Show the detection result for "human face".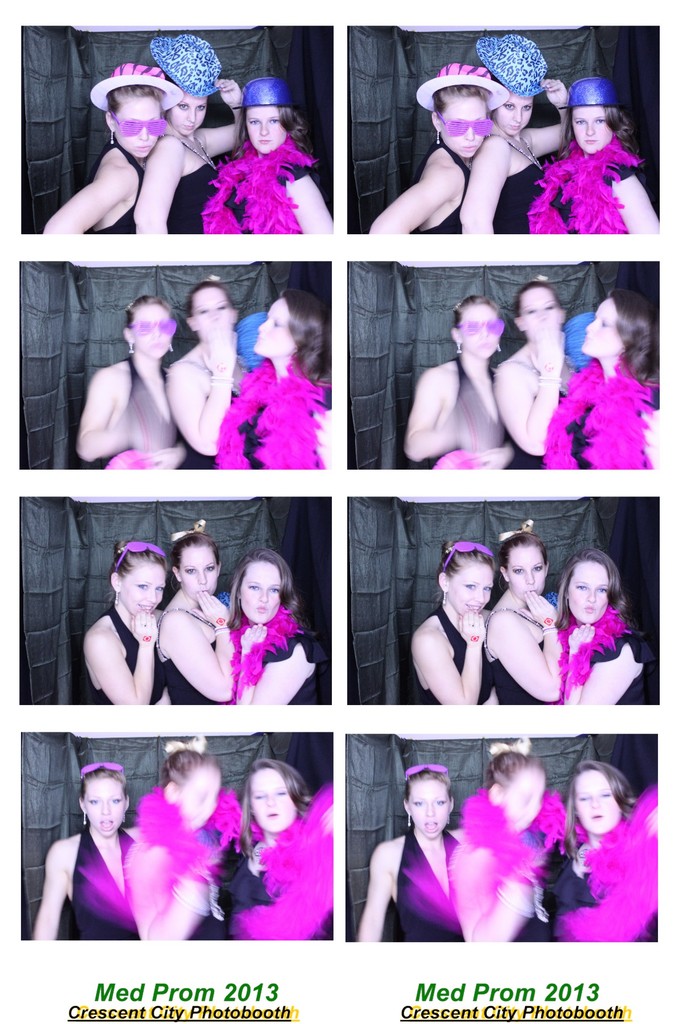
<bbox>437, 95, 482, 160</bbox>.
